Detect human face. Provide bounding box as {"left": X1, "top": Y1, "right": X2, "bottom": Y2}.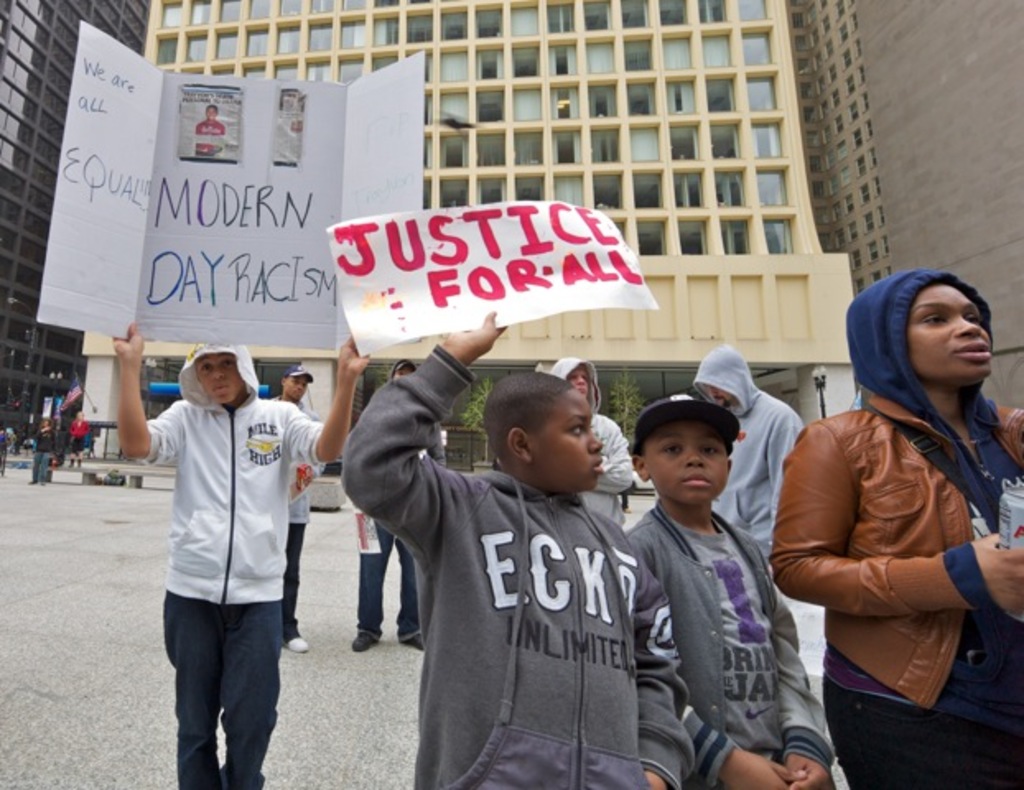
{"left": 909, "top": 285, "right": 993, "bottom": 382}.
